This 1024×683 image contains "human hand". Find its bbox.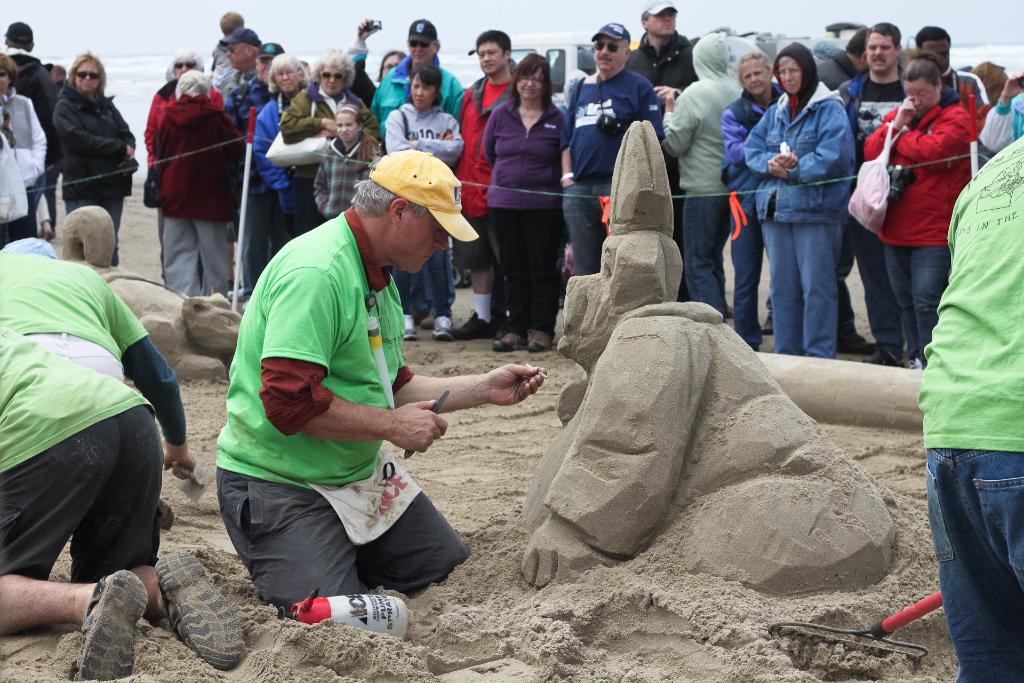
region(772, 150, 799, 169).
